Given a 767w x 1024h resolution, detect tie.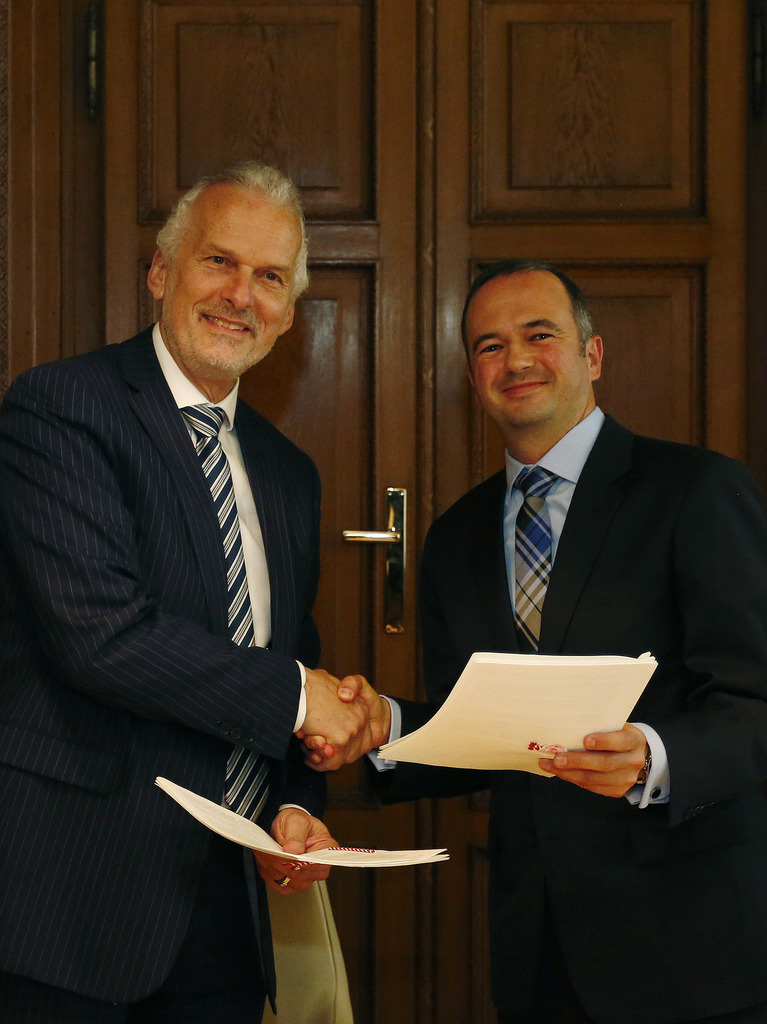
175/409/270/829.
